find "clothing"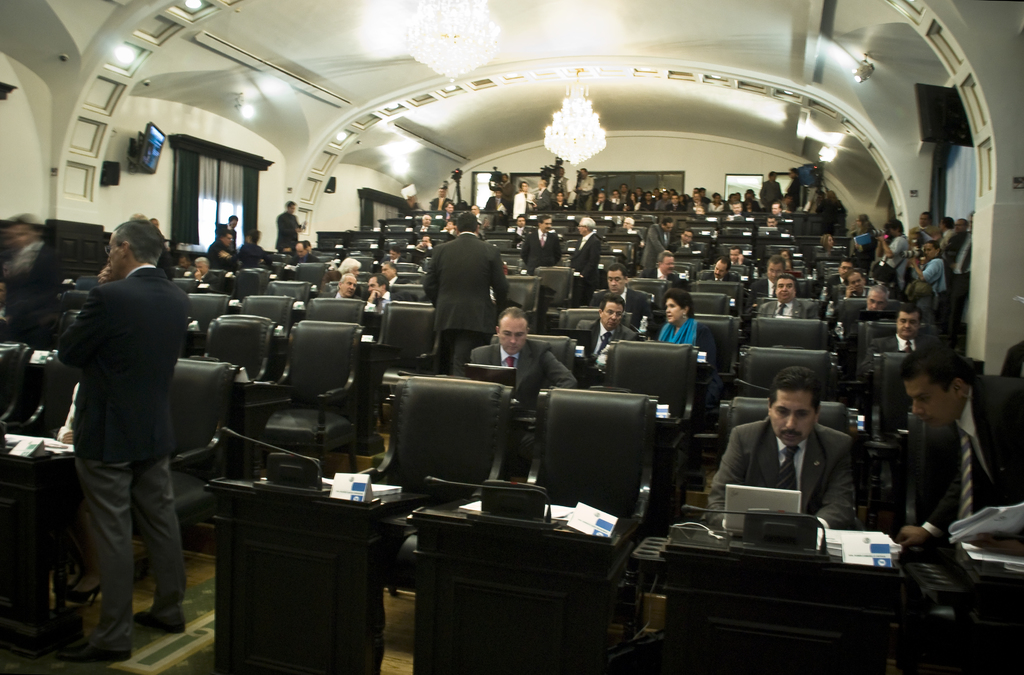
crop(913, 384, 1023, 557)
